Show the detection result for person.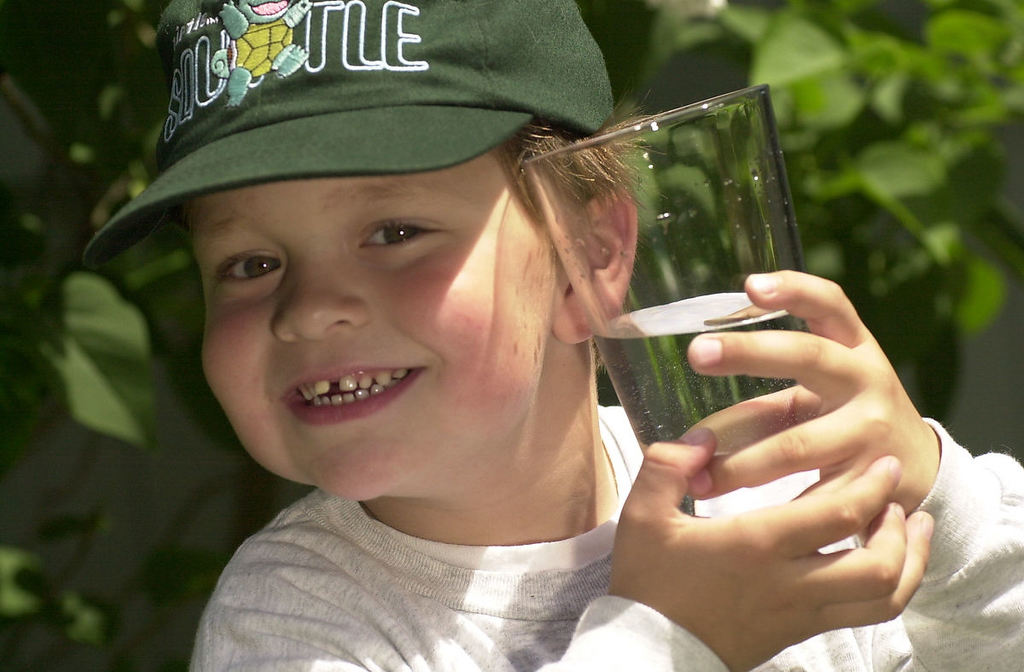
{"x1": 51, "y1": 29, "x2": 835, "y2": 671}.
